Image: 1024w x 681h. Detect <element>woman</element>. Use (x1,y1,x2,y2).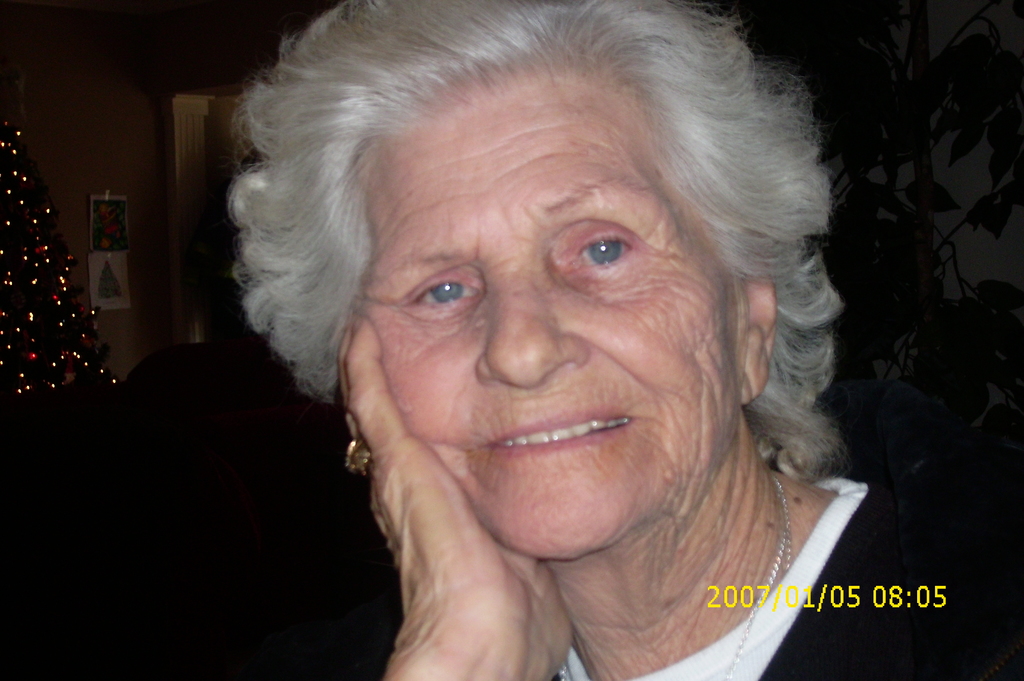
(221,0,1023,680).
